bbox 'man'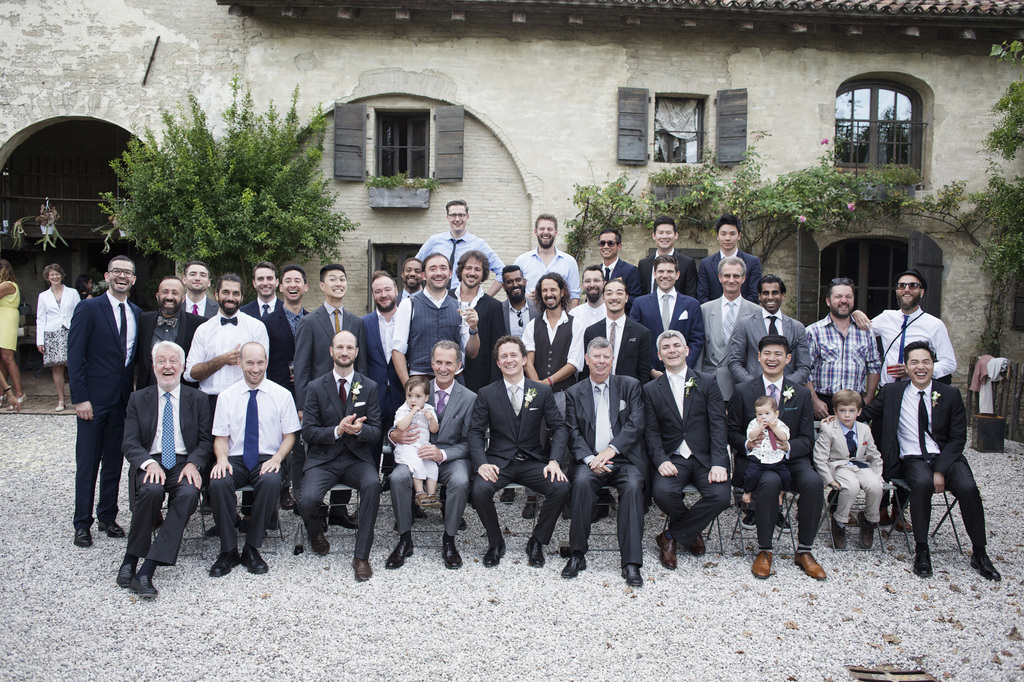
region(63, 251, 150, 545)
